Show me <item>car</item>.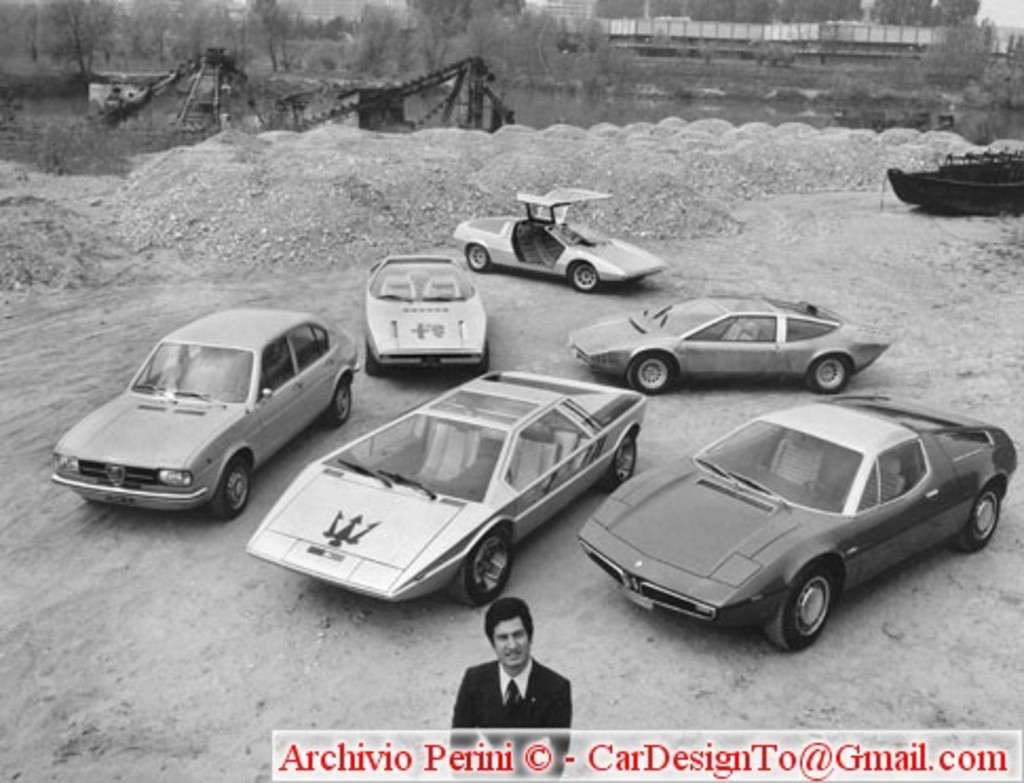
<item>car</item> is here: 568, 298, 889, 399.
